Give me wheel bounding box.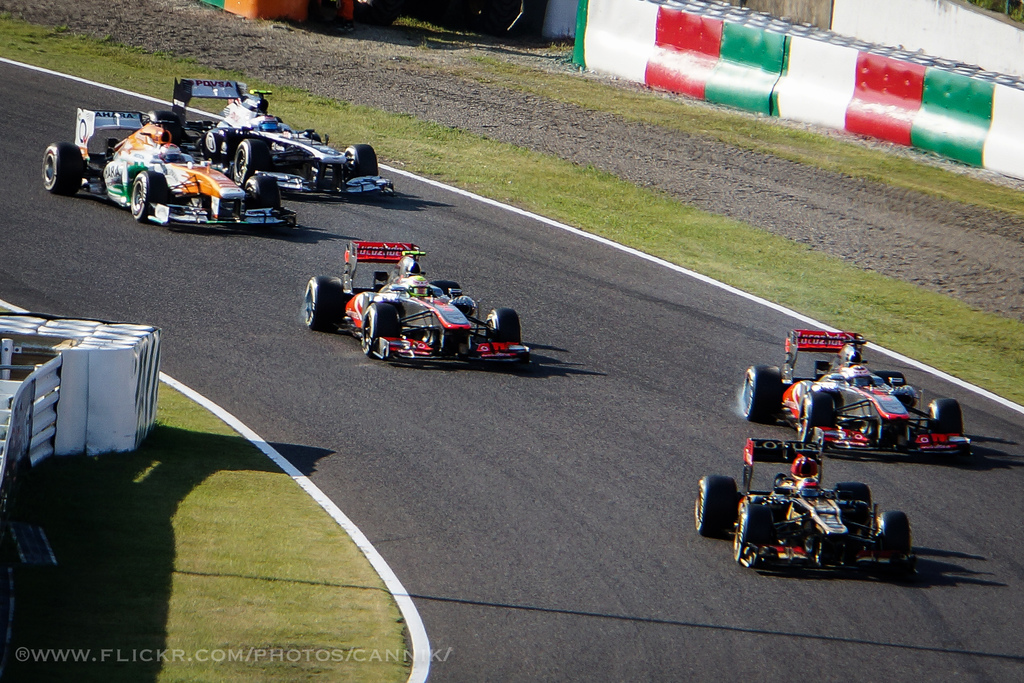
797, 384, 836, 442.
